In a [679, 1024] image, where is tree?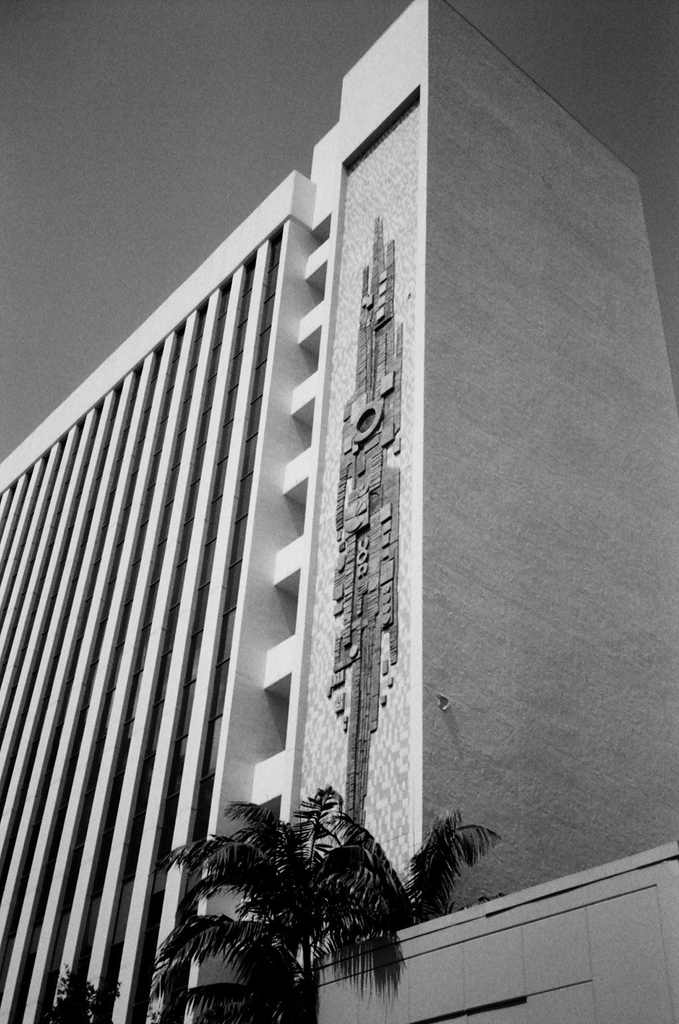
<region>96, 785, 589, 1001</region>.
